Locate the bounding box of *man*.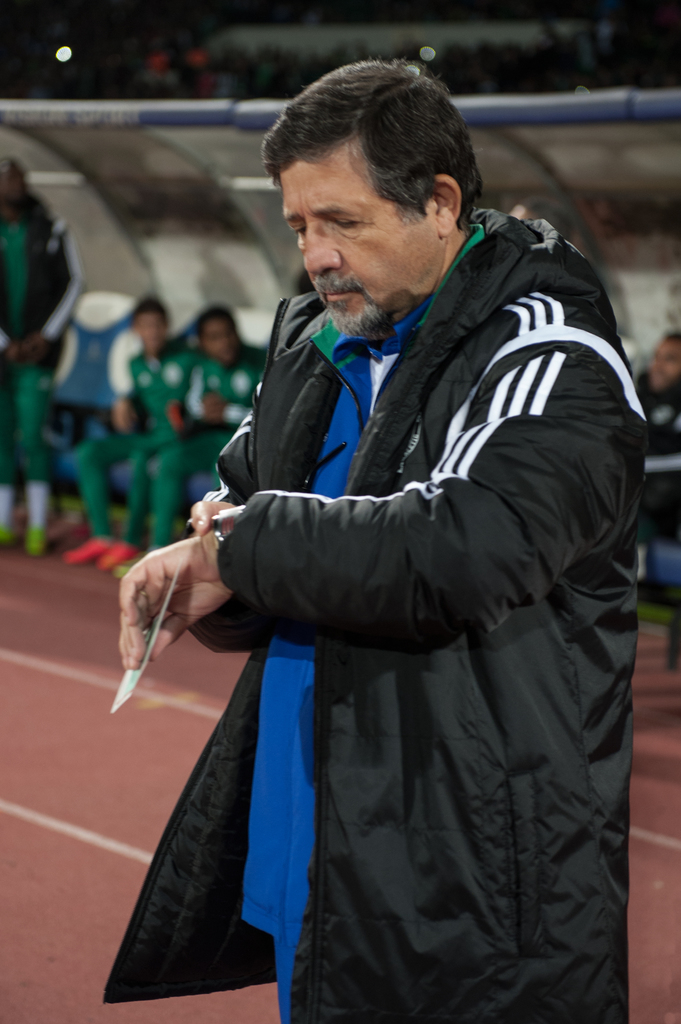
Bounding box: locate(113, 301, 273, 578).
